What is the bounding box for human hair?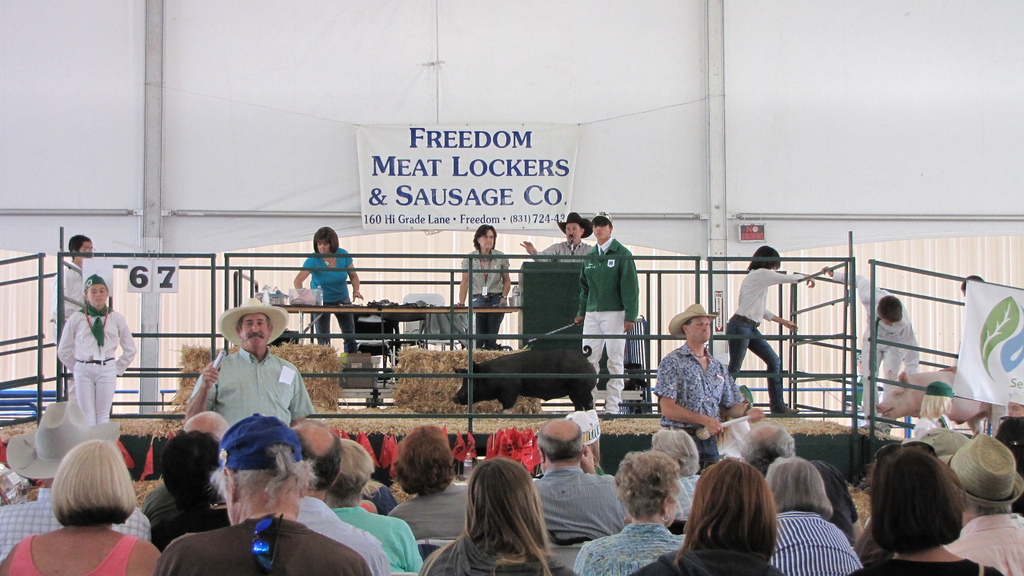
rect(310, 225, 342, 255).
